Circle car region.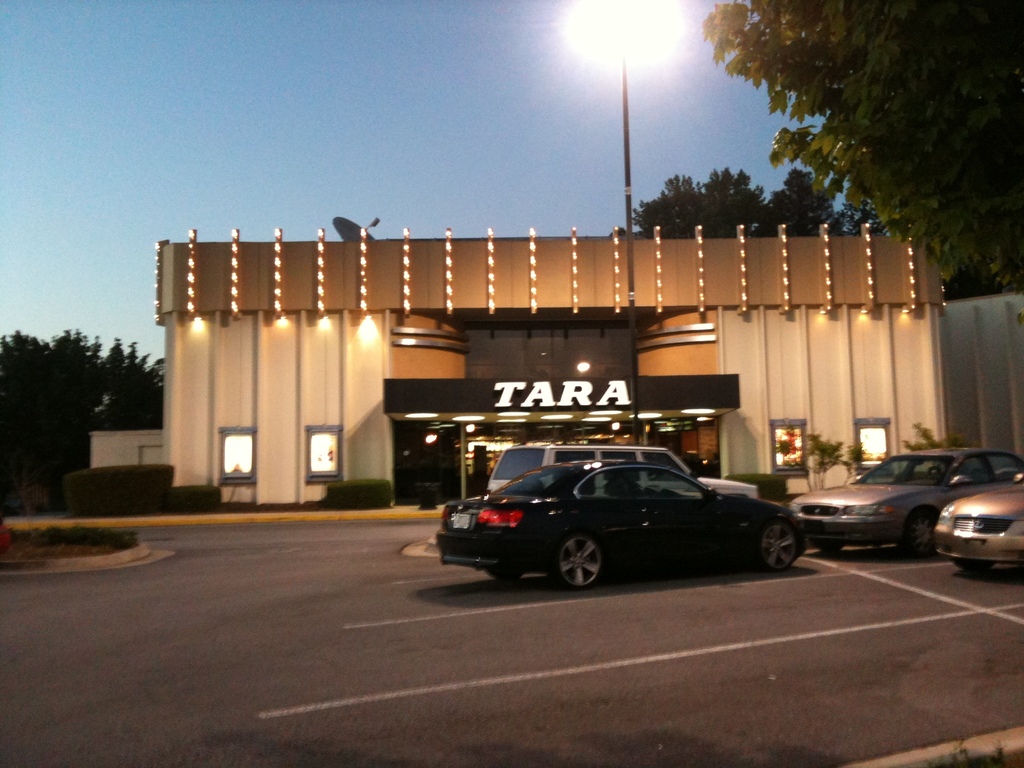
Region: 436,454,808,584.
